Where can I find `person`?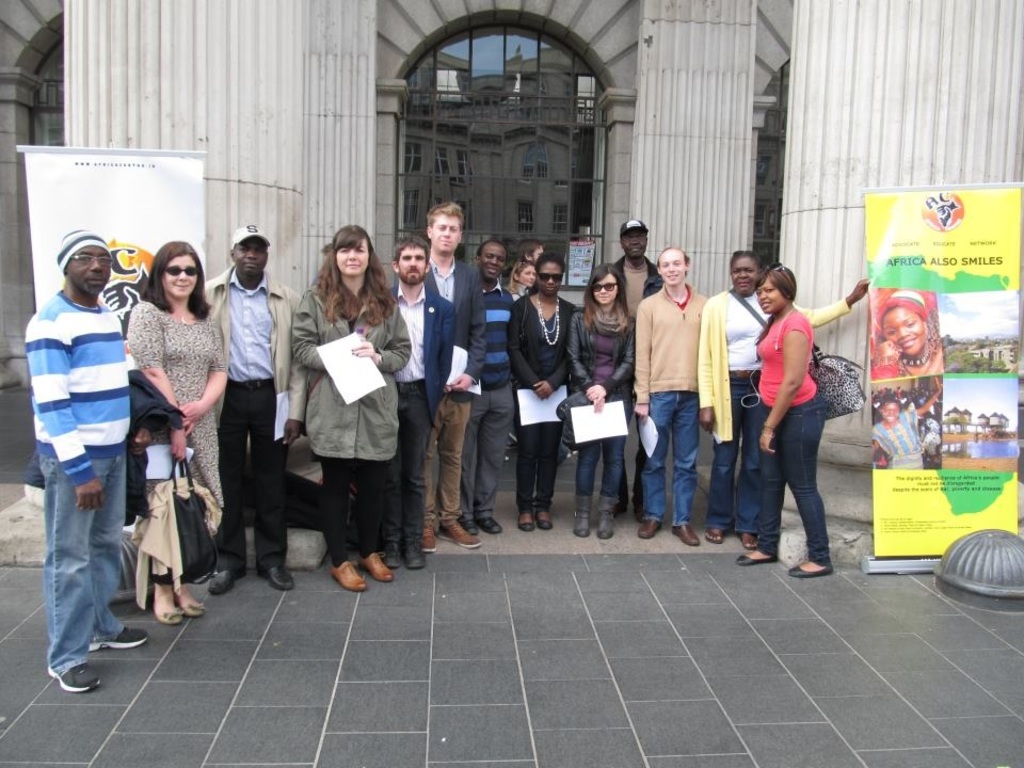
You can find it at crop(636, 247, 709, 546).
